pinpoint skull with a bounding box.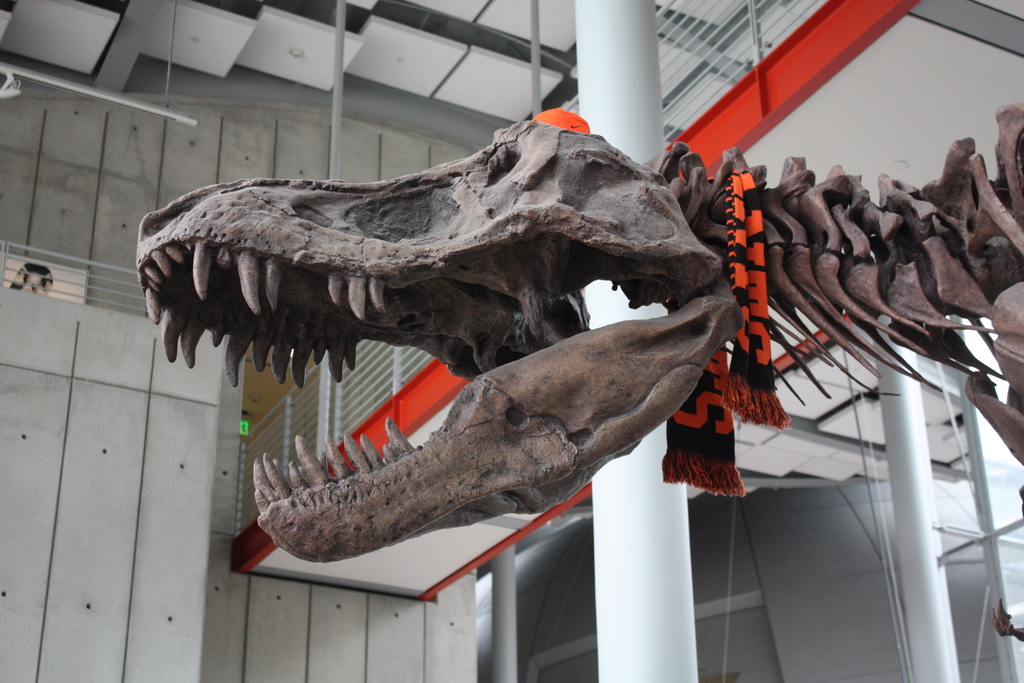
x1=120 y1=117 x2=768 y2=555.
